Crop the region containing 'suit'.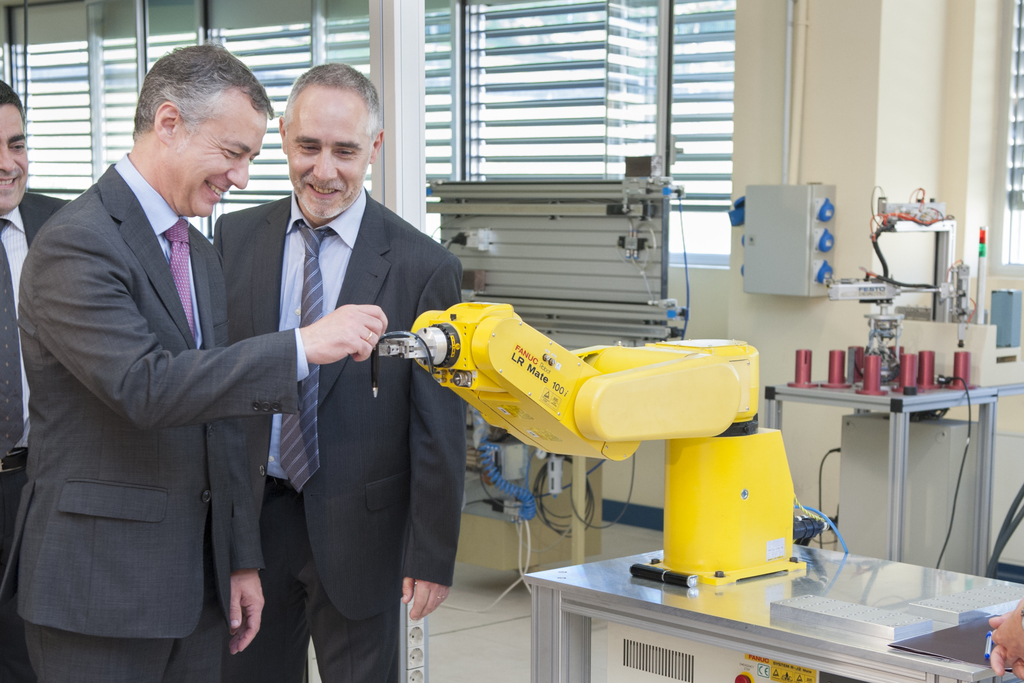
Crop region: bbox=(0, 194, 75, 682).
